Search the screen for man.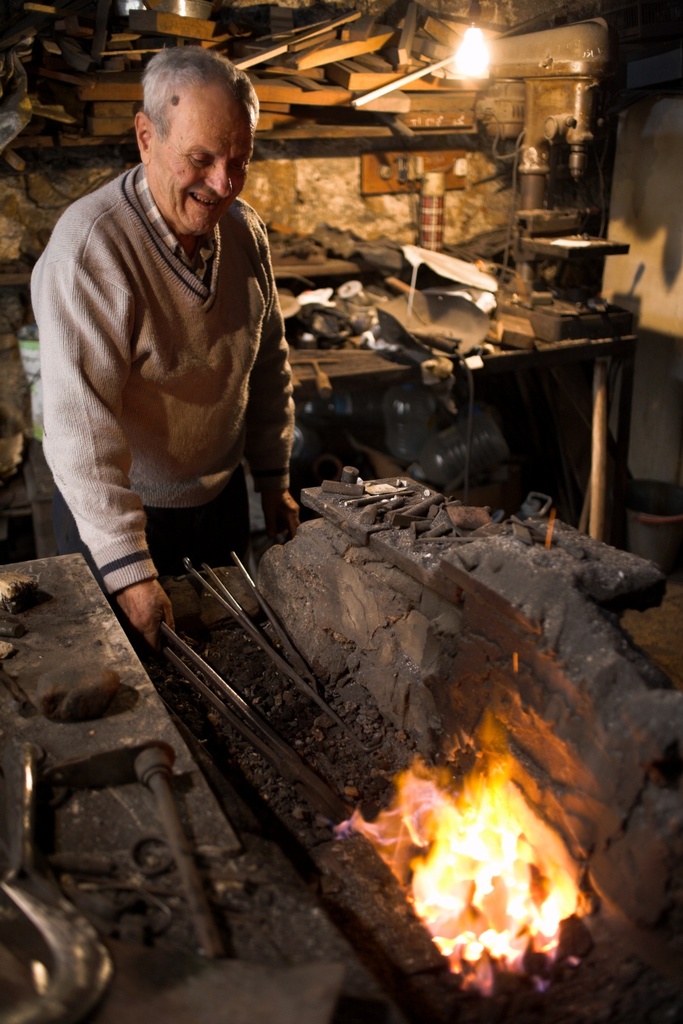
Found at bbox(36, 44, 310, 619).
